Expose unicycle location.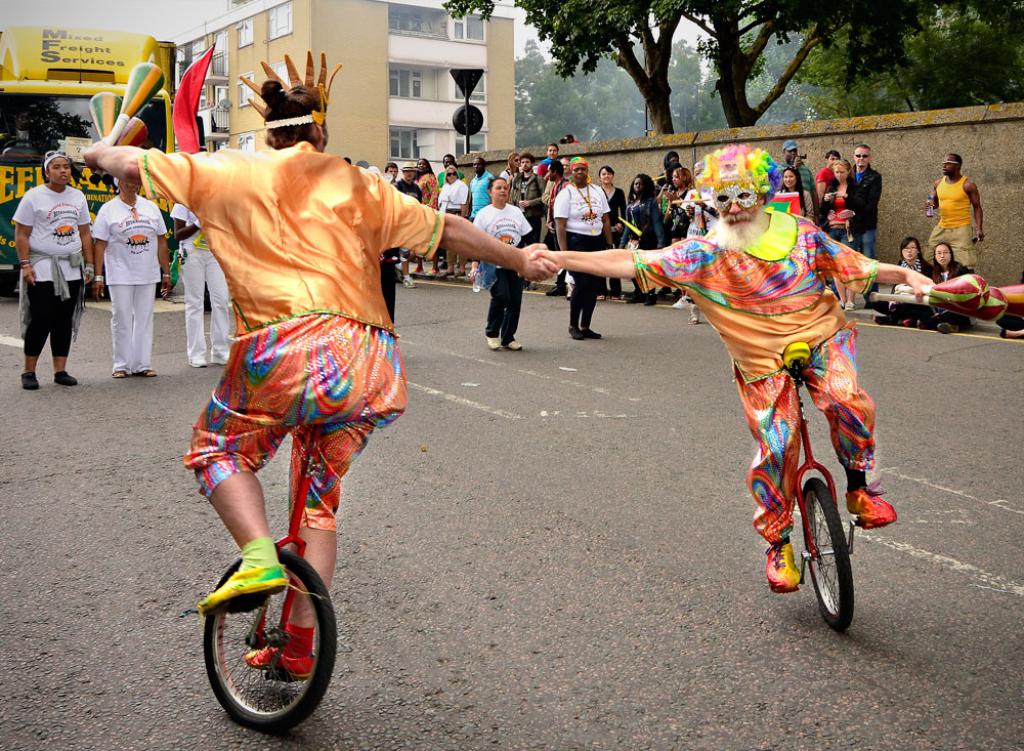
Exposed at left=203, top=424, right=338, bottom=736.
